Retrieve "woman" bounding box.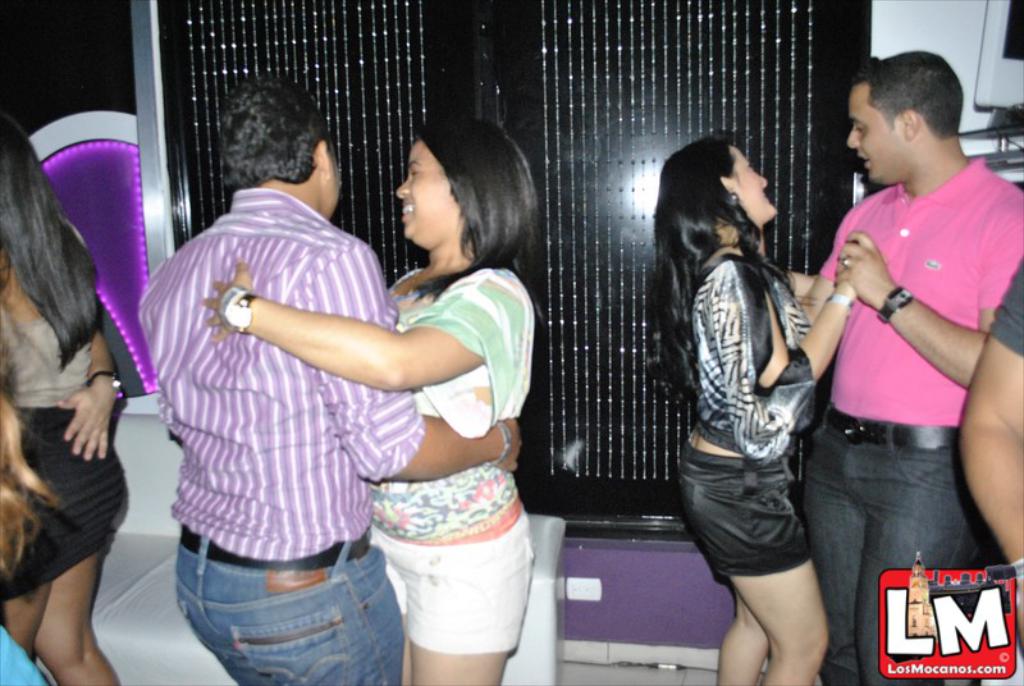
Bounding box: bbox=(0, 99, 131, 685).
